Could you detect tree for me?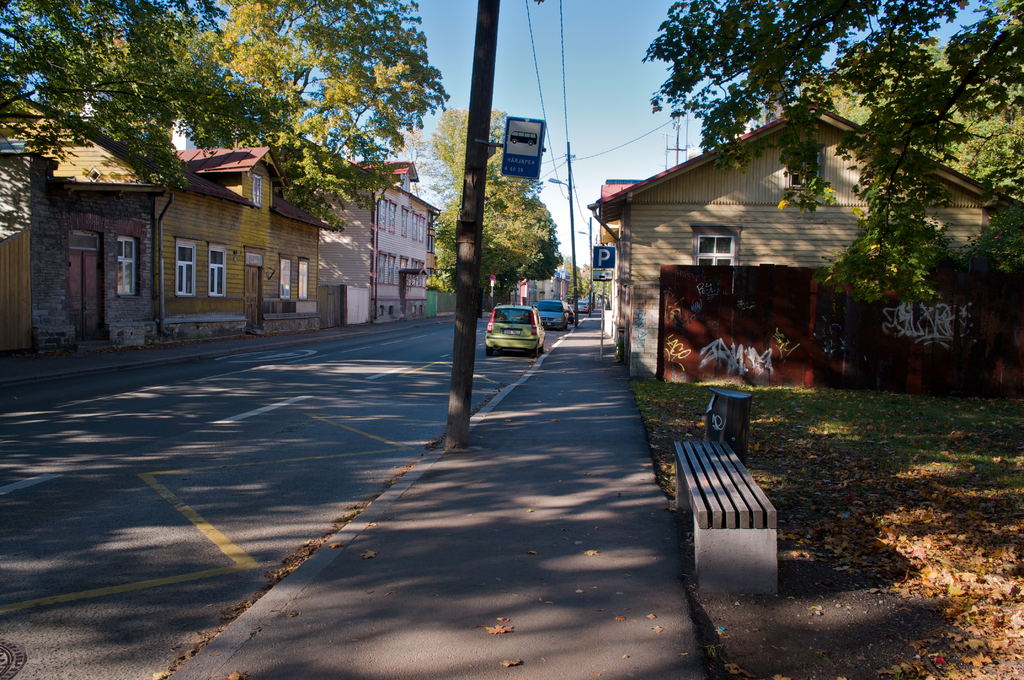
Detection result: pyautogui.locateOnScreen(0, 0, 286, 190).
